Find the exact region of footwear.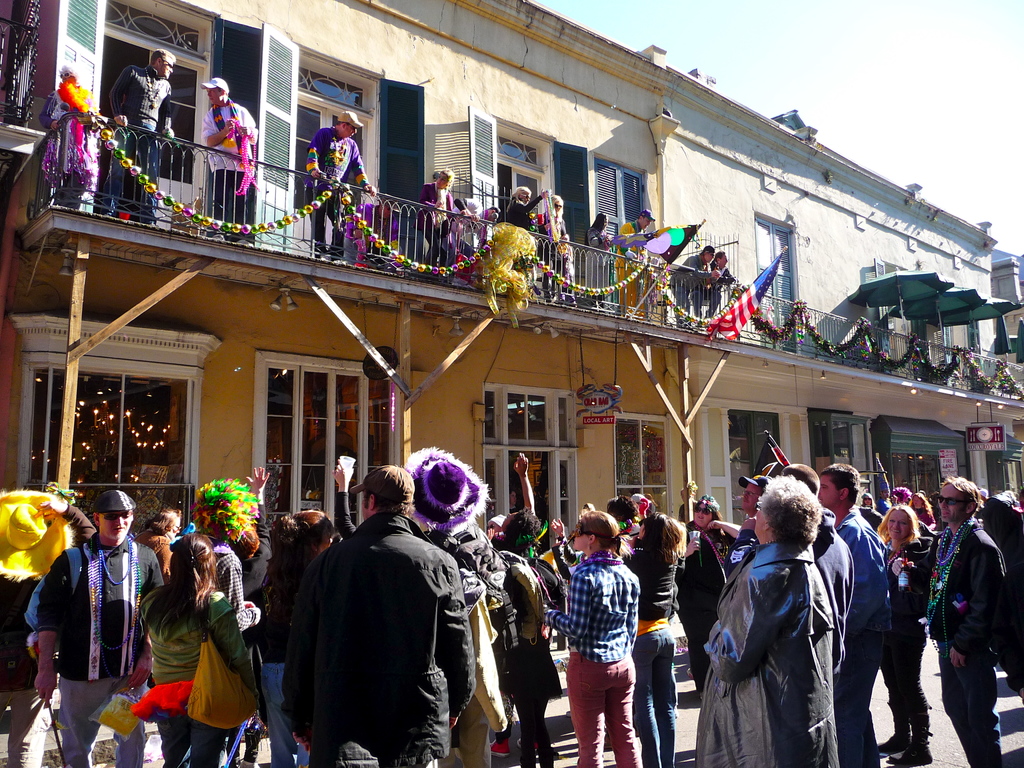
Exact region: Rect(564, 708, 573, 719).
